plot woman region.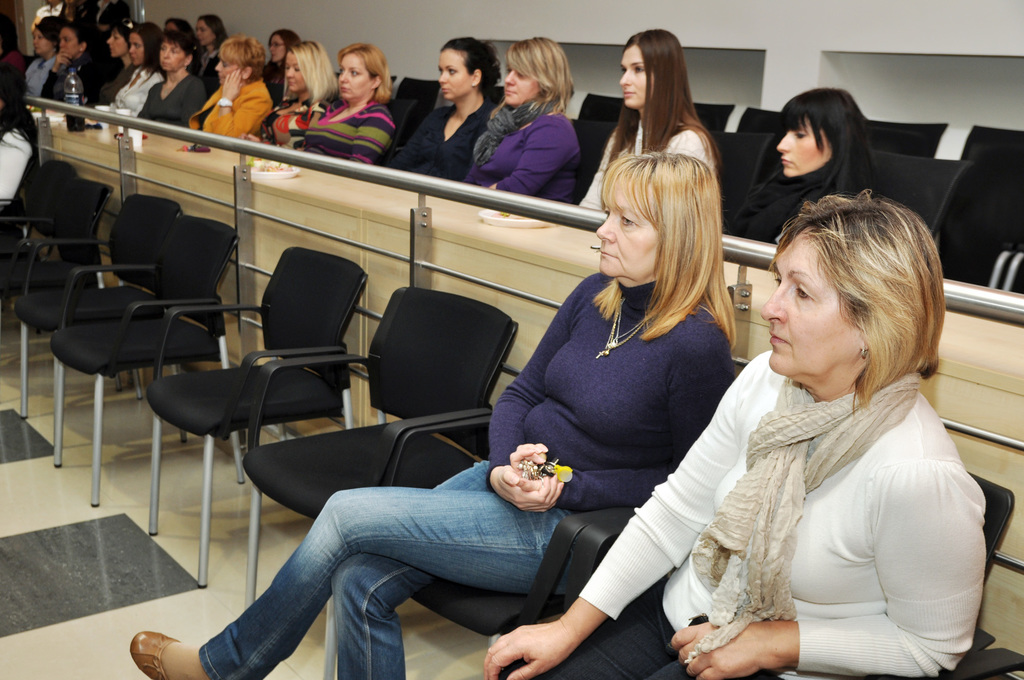
Plotted at pyautogui.locateOnScreen(127, 146, 738, 679).
